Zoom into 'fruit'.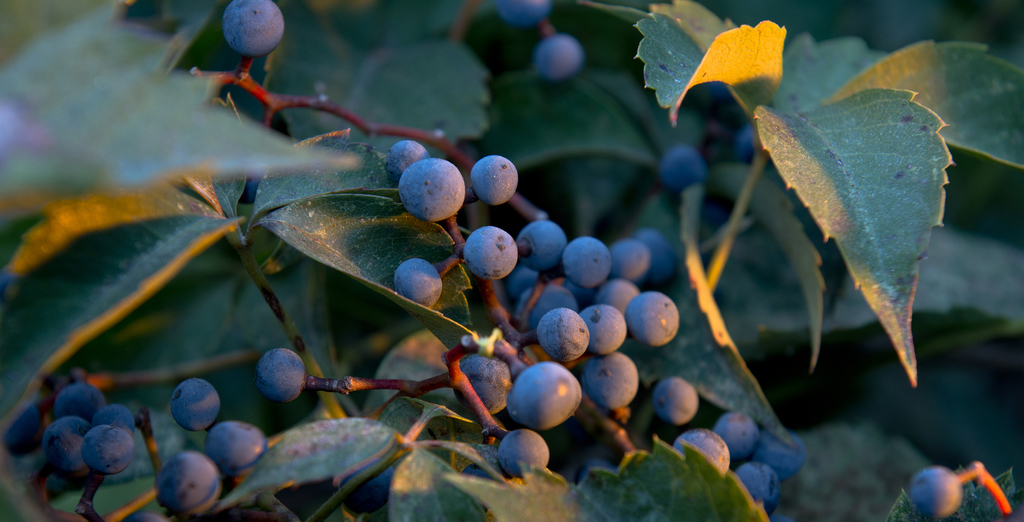
Zoom target: x1=156 y1=452 x2=222 y2=521.
